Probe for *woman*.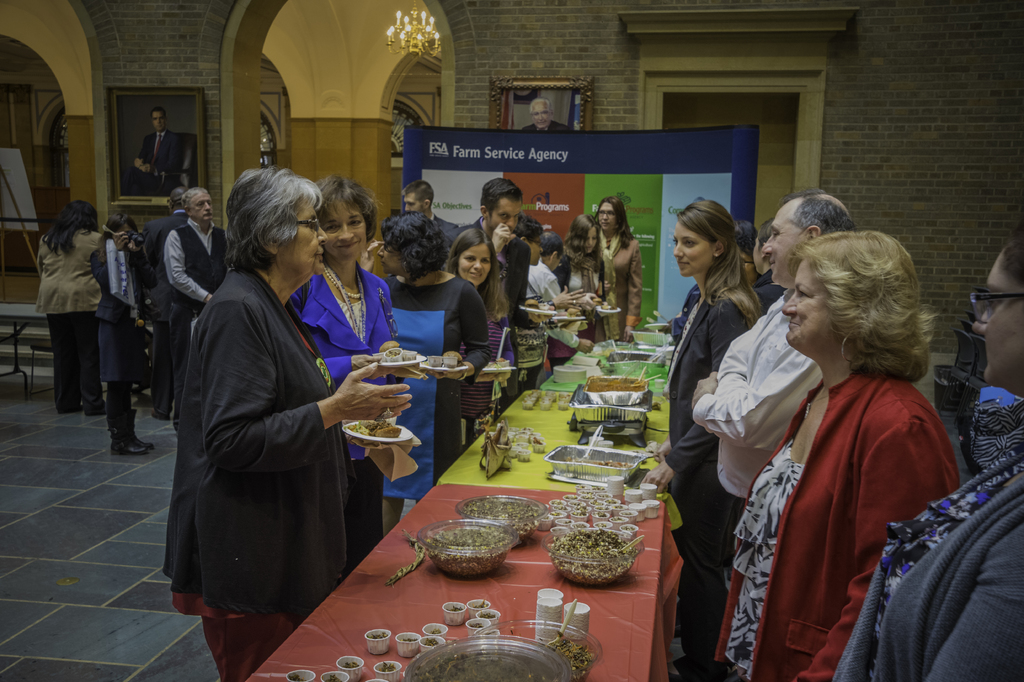
Probe result: {"left": 594, "top": 194, "right": 645, "bottom": 335}.
